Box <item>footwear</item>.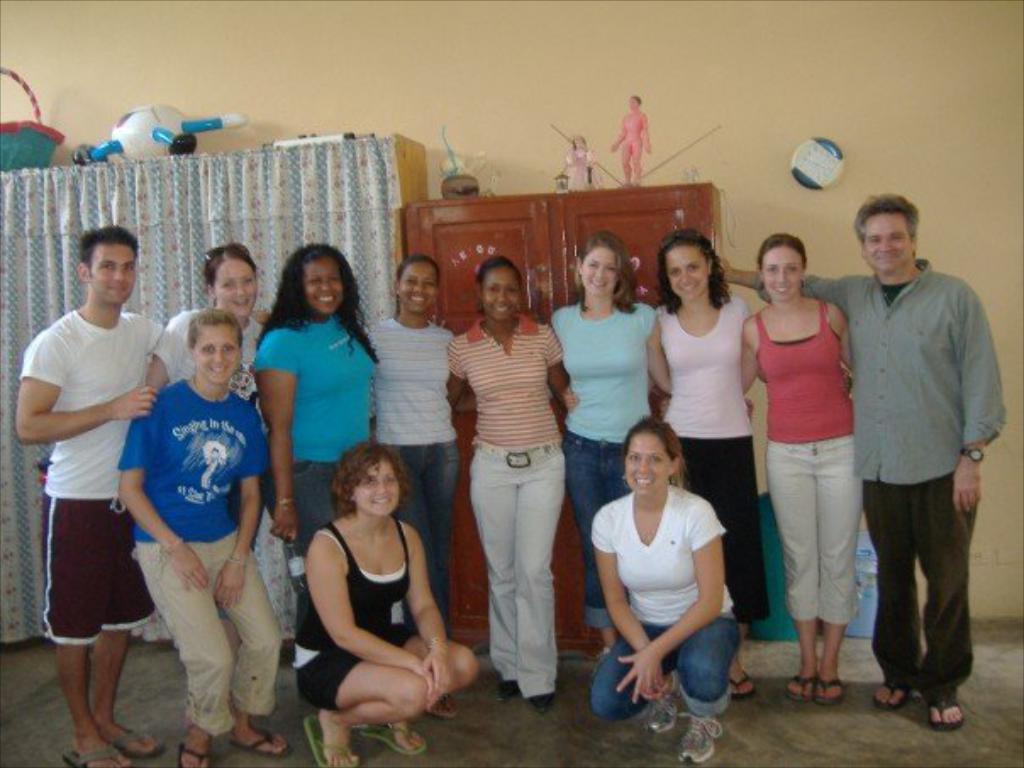
[x1=58, y1=746, x2=137, y2=766].
